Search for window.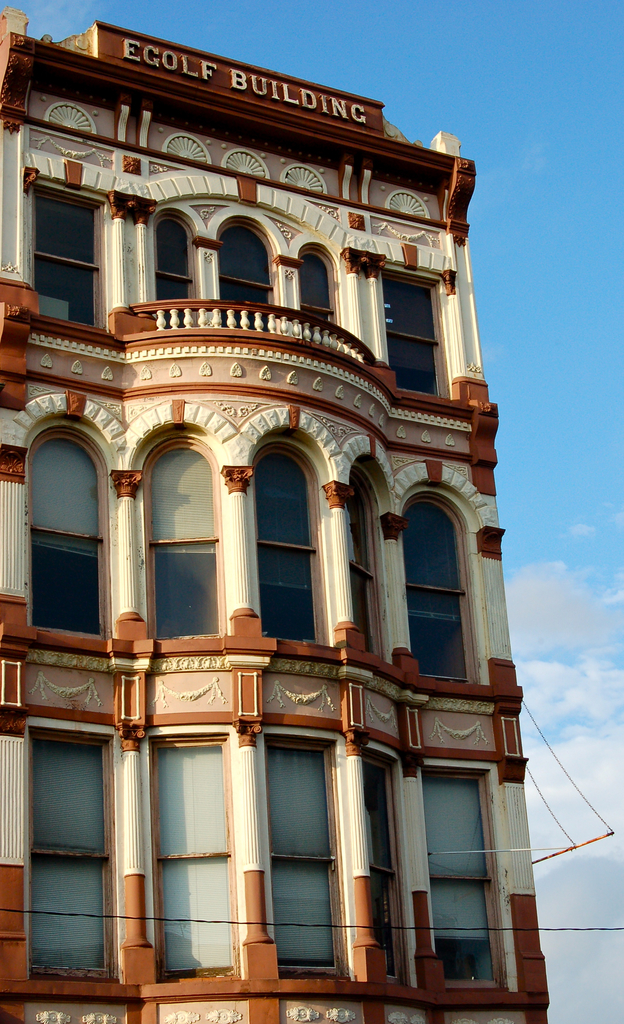
Found at (412, 740, 516, 1000).
